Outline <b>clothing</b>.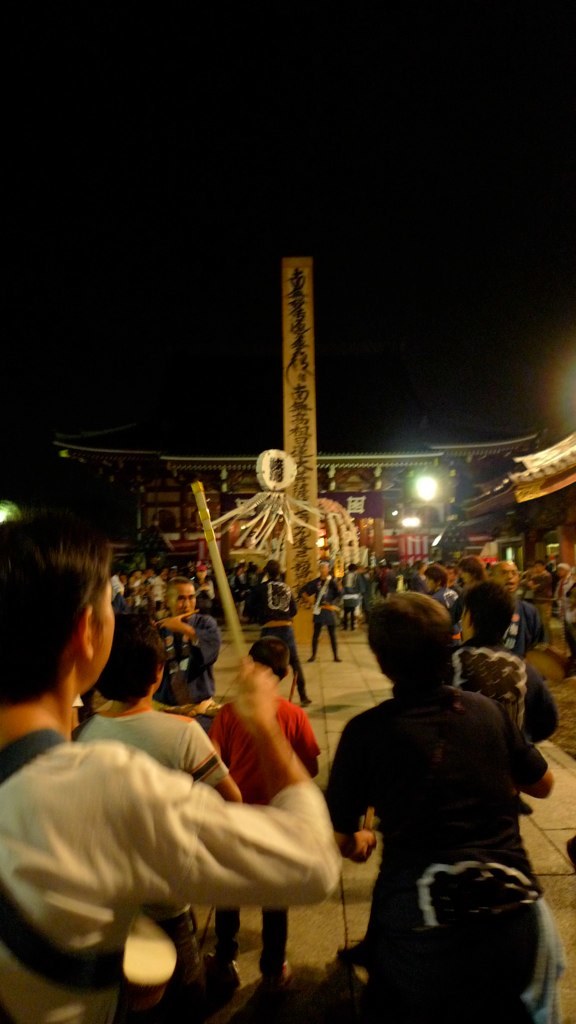
Outline: 452:596:551:668.
